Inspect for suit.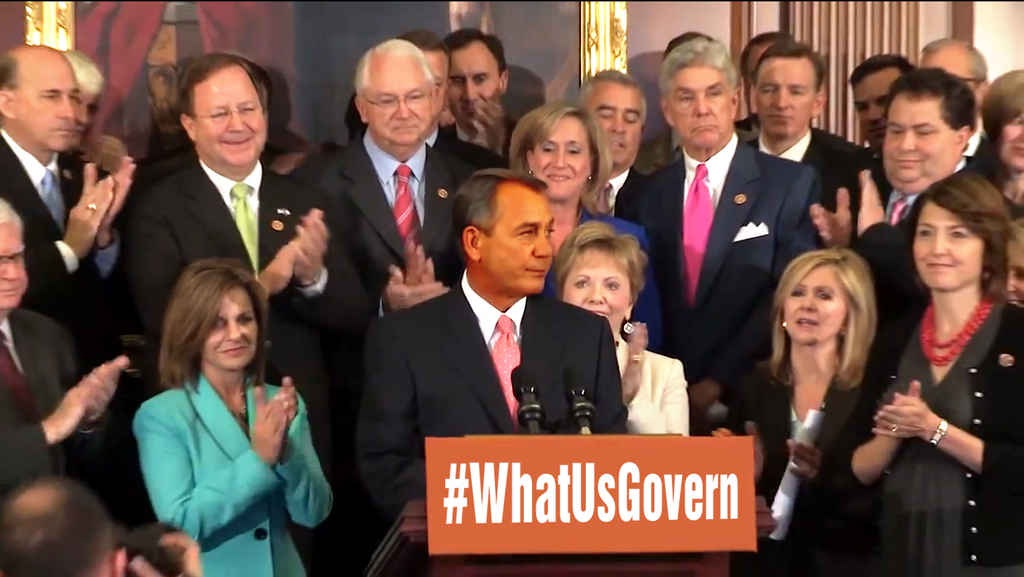
Inspection: (x1=122, y1=159, x2=363, y2=576).
